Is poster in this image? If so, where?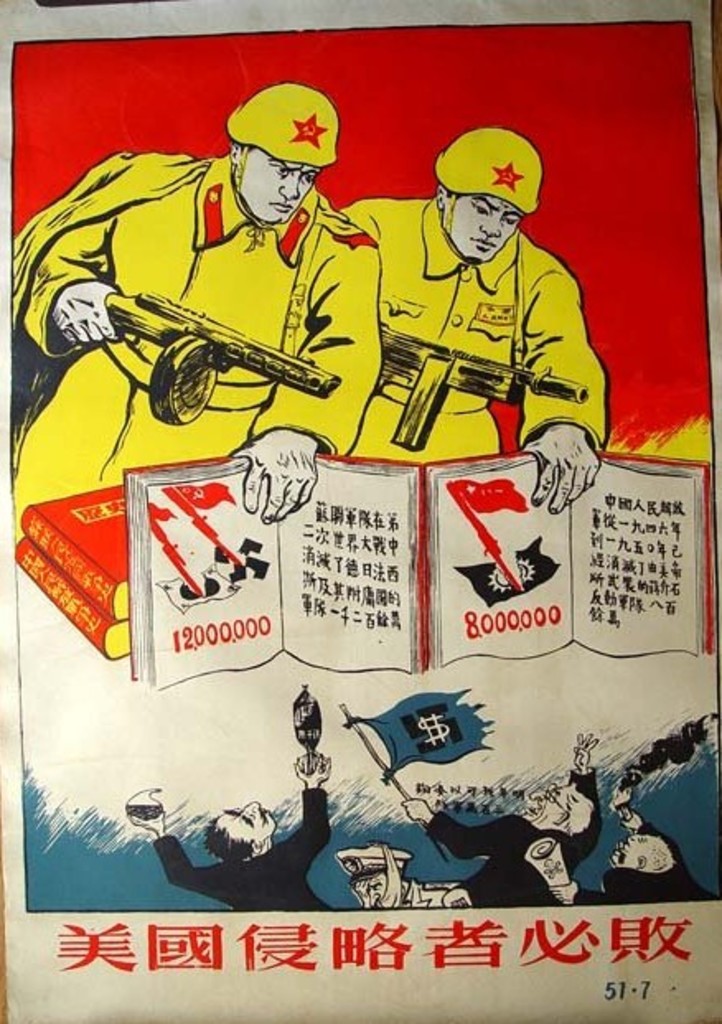
Yes, at {"left": 0, "top": 0, "right": 720, "bottom": 1022}.
